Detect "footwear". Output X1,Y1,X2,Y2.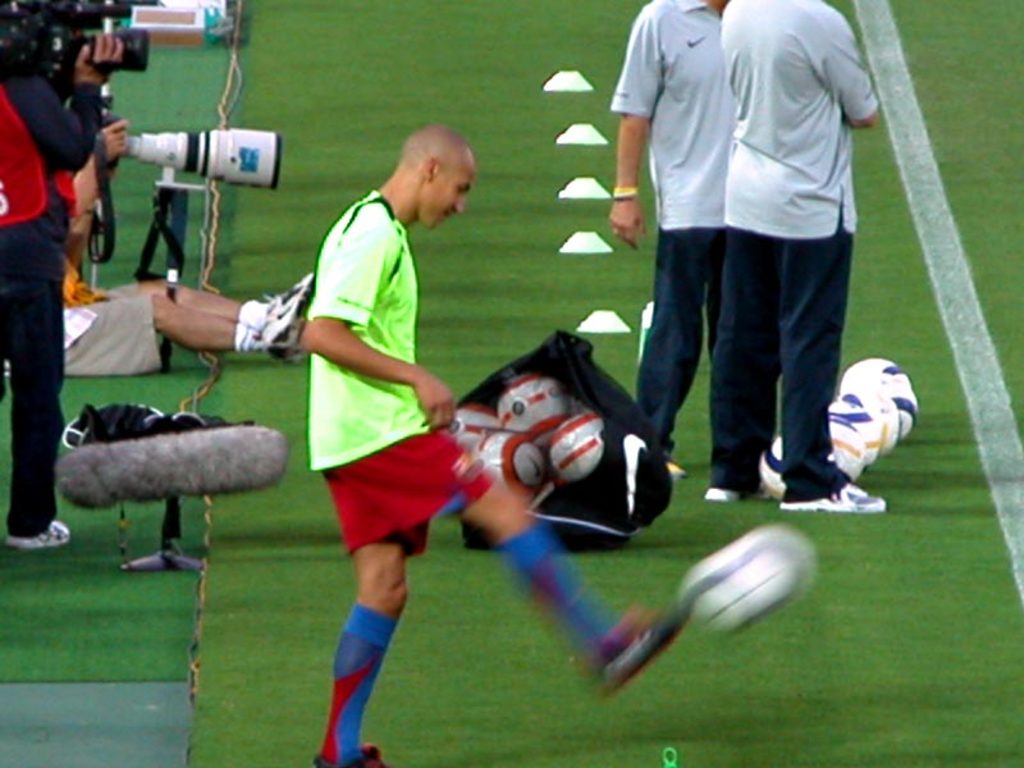
314,739,396,767.
